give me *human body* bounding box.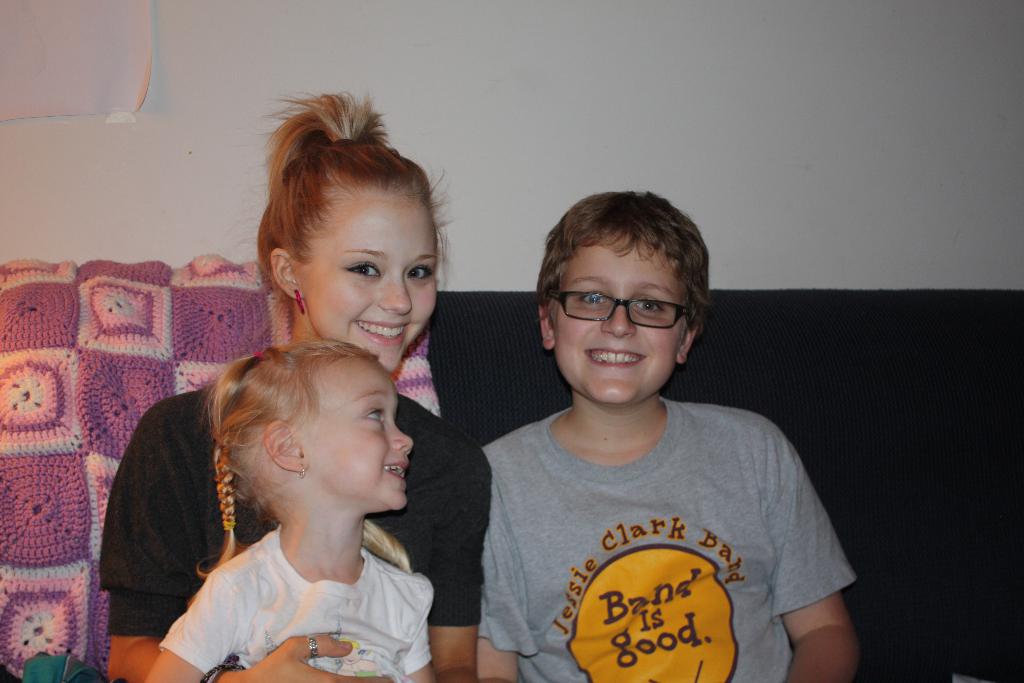
99:95:488:682.
